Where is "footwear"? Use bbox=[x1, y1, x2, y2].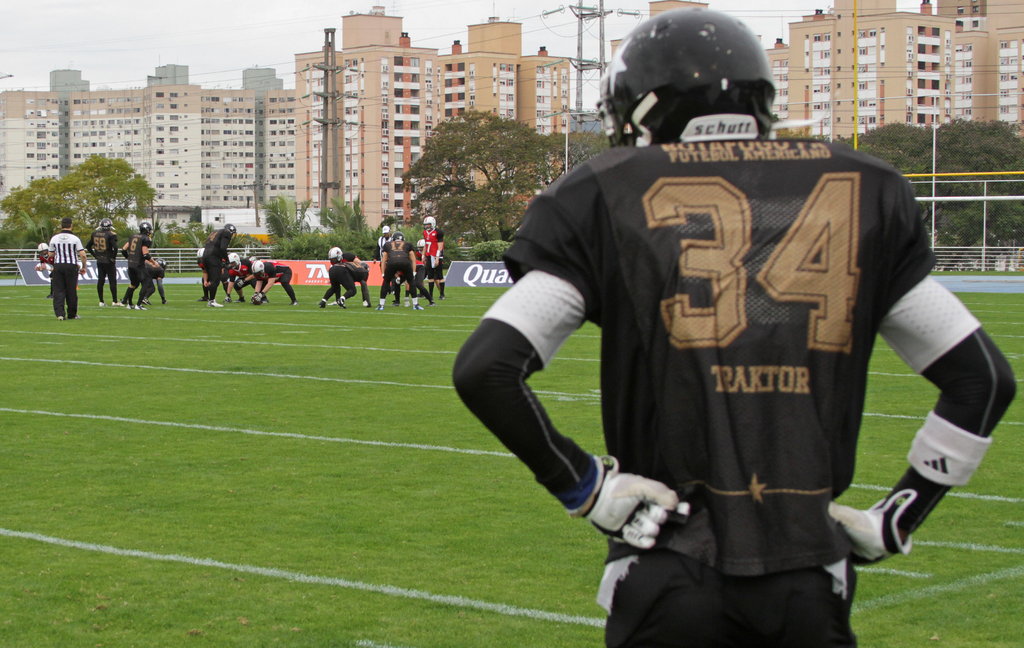
bbox=[374, 300, 385, 313].
